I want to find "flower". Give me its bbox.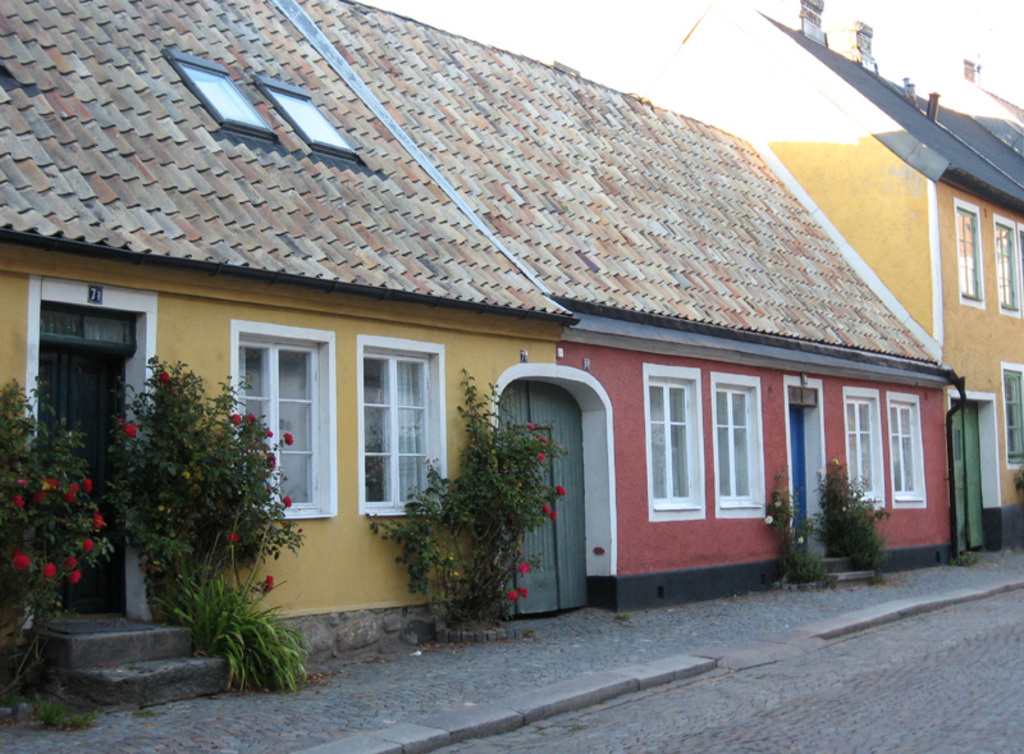
pyautogui.locateOnScreen(229, 530, 238, 544).
